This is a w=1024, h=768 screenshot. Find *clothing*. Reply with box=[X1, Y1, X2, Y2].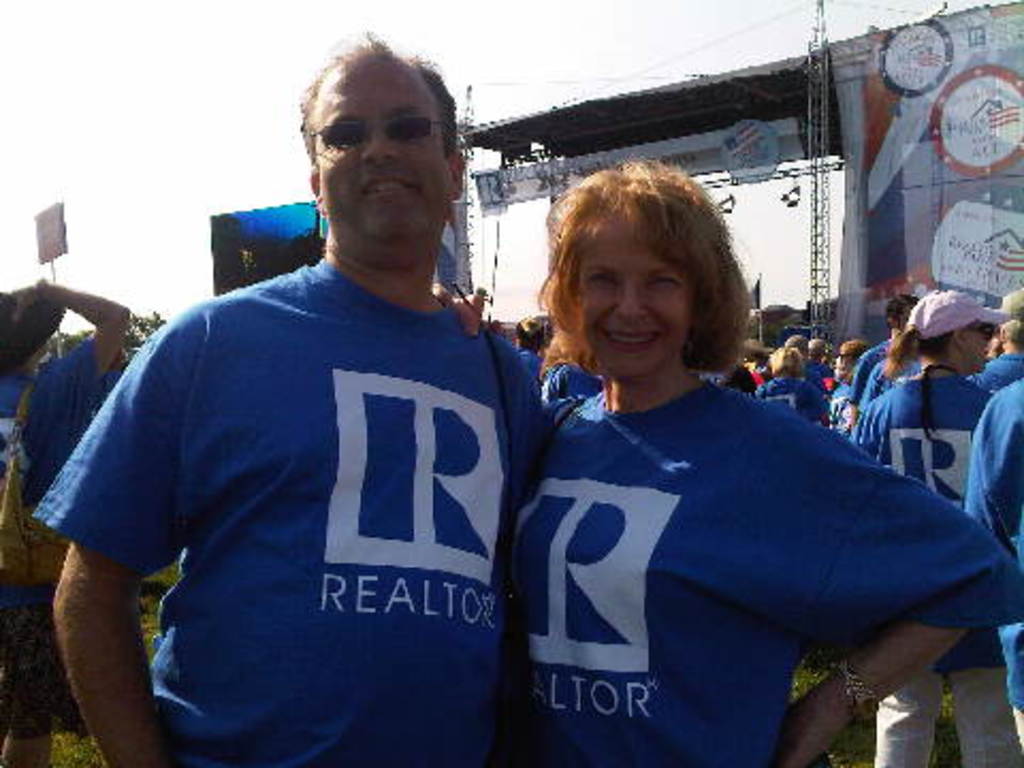
box=[493, 318, 962, 738].
